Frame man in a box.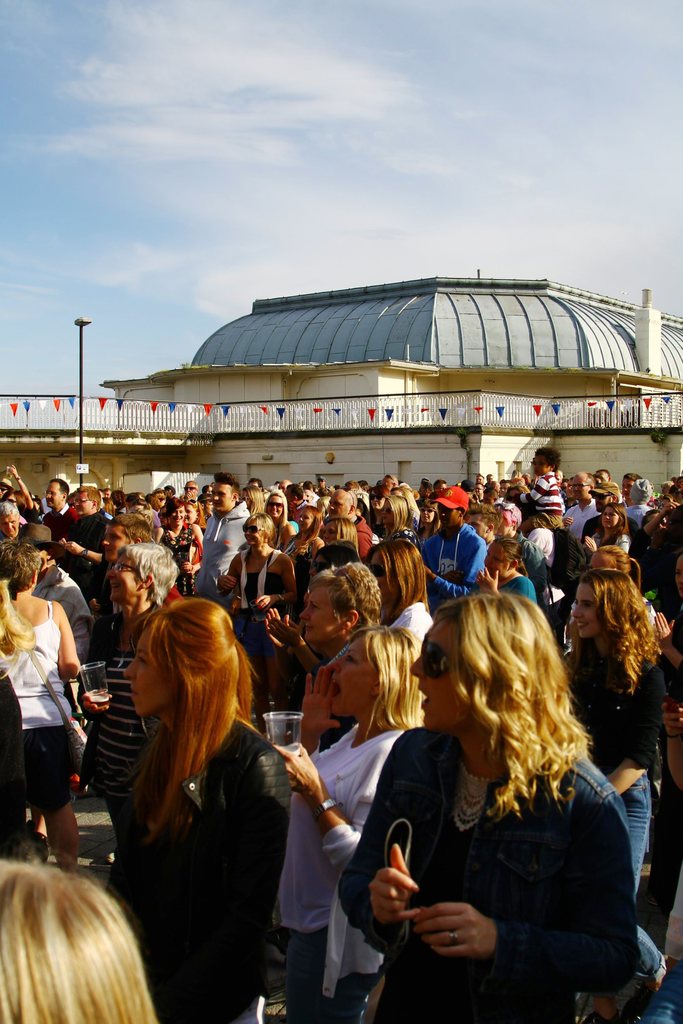
detection(627, 500, 677, 580).
